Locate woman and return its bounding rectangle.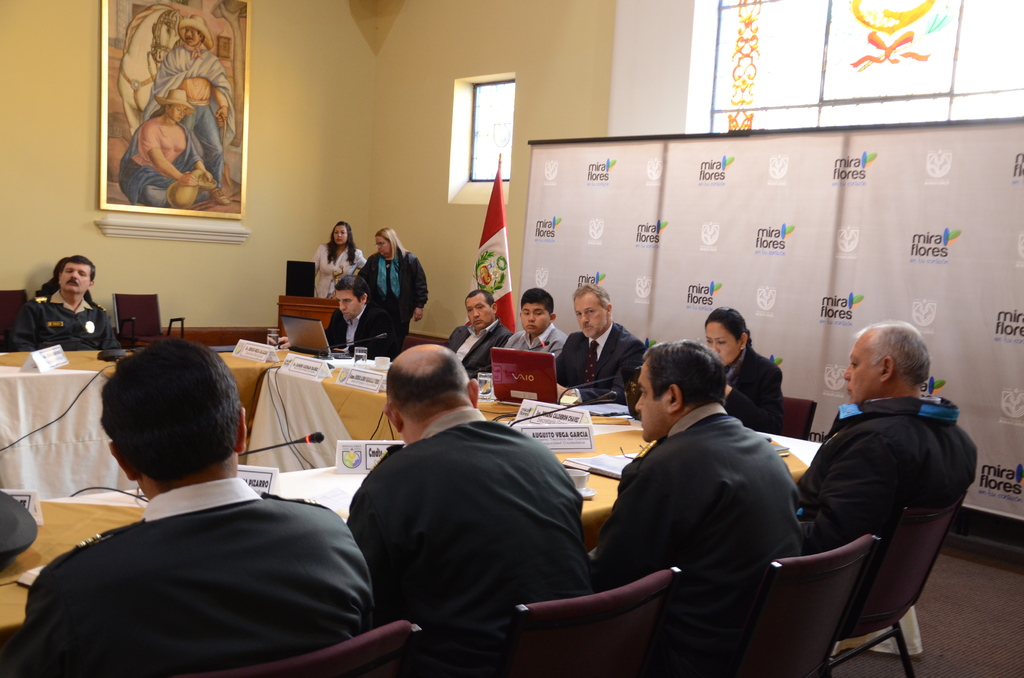
pyautogui.locateOnScreen(118, 88, 212, 209).
